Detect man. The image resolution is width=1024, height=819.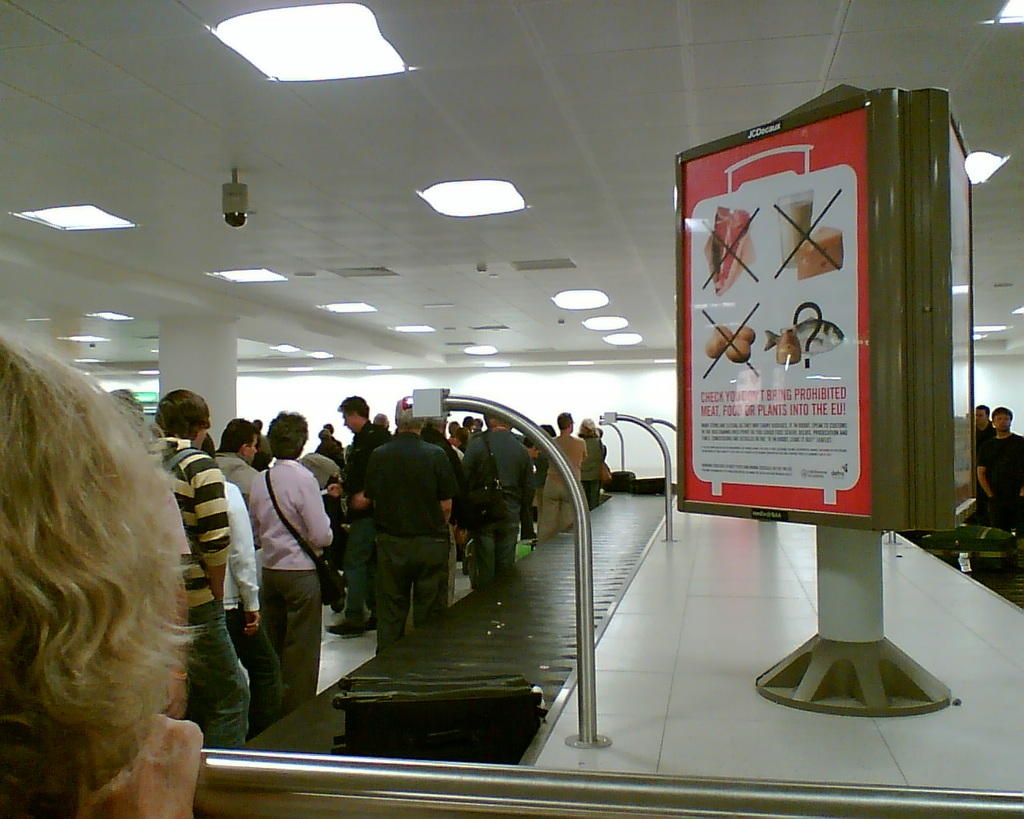
(373, 413, 389, 426).
